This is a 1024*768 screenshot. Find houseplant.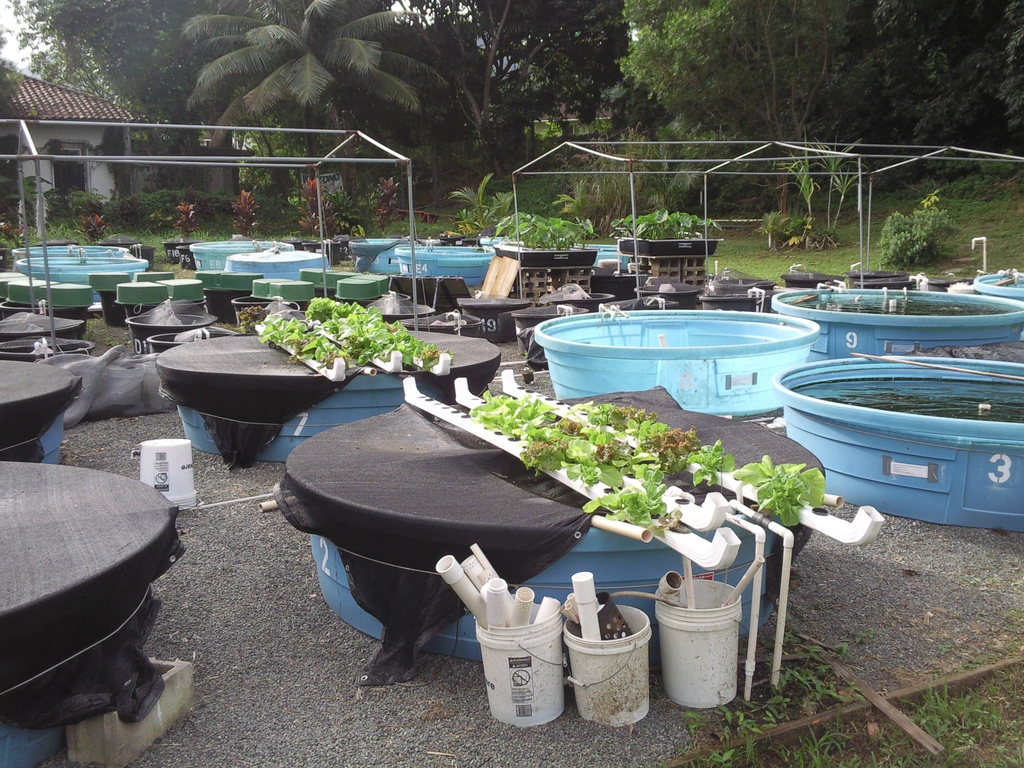
Bounding box: <region>760, 200, 819, 253</region>.
